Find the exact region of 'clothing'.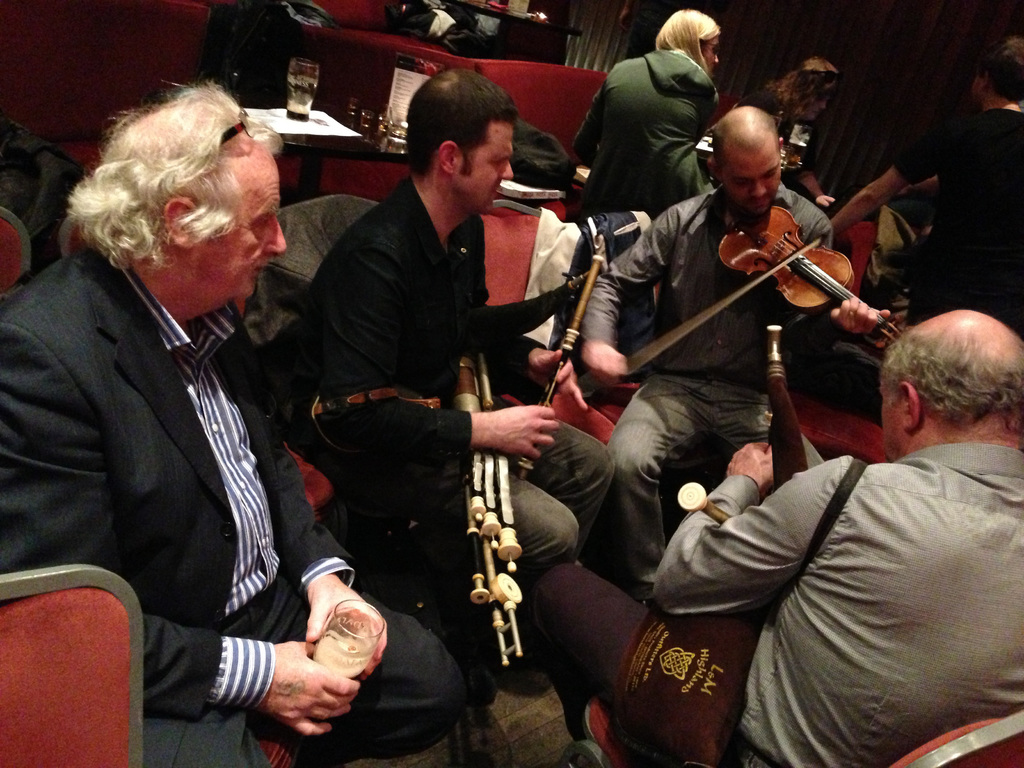
Exact region: Rect(580, 184, 840, 600).
